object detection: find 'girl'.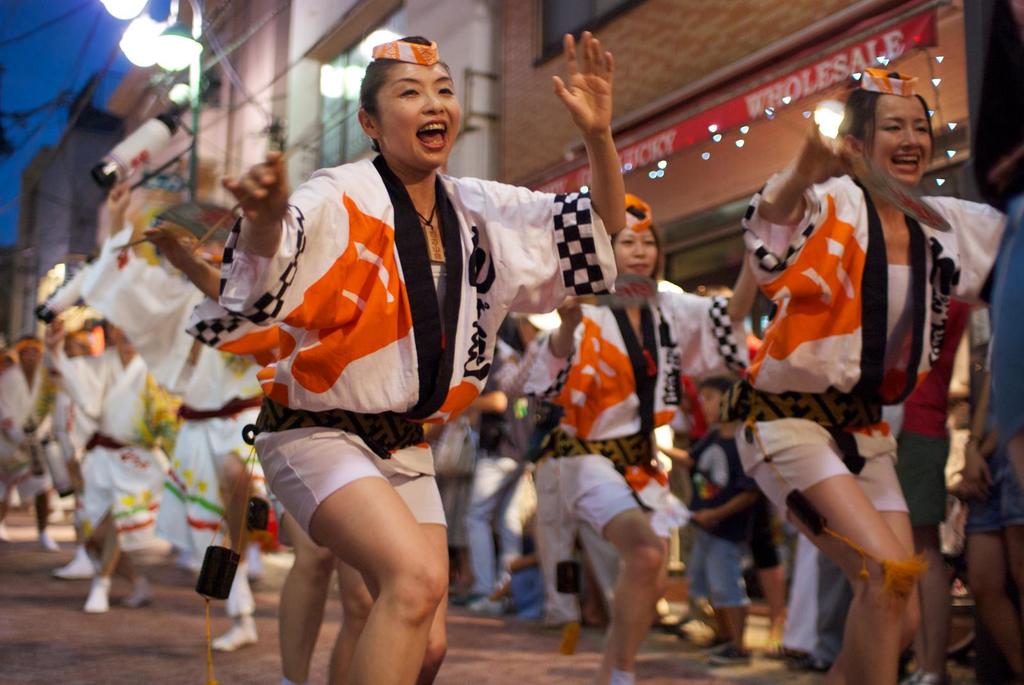
detection(212, 36, 618, 684).
